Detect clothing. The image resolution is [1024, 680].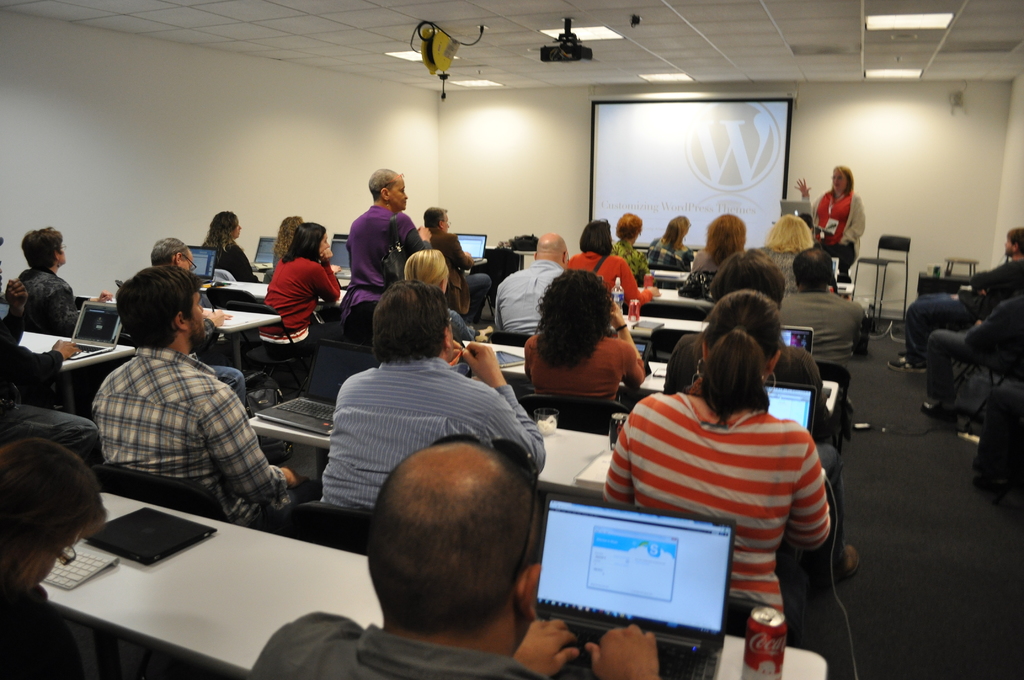
(262,257,339,352).
